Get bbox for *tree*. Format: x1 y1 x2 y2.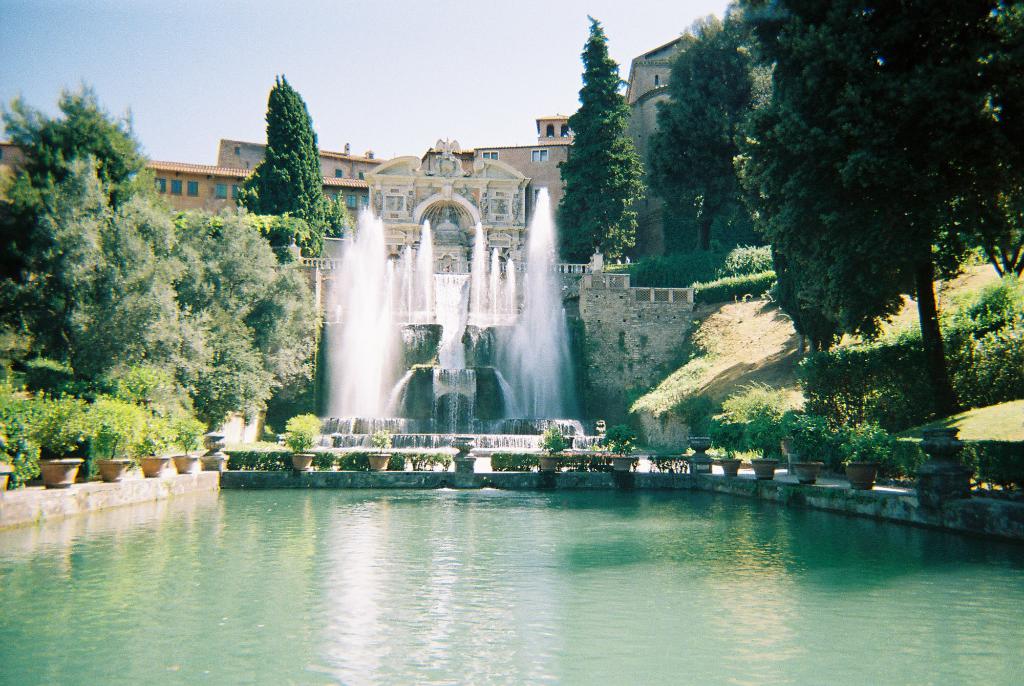
650 37 755 244.
